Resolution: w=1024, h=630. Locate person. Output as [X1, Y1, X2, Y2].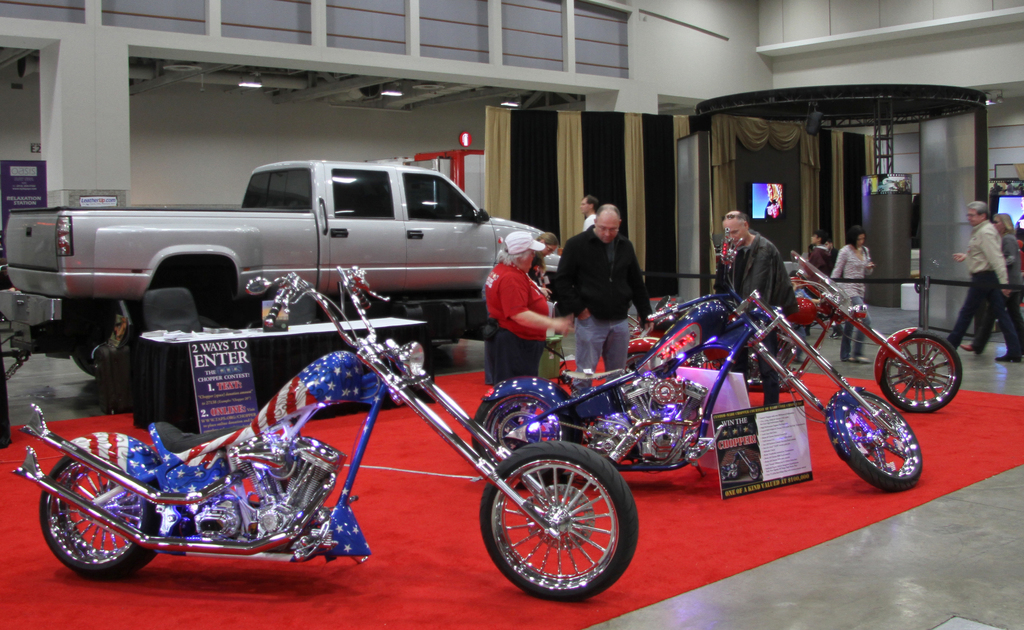
[708, 212, 800, 405].
